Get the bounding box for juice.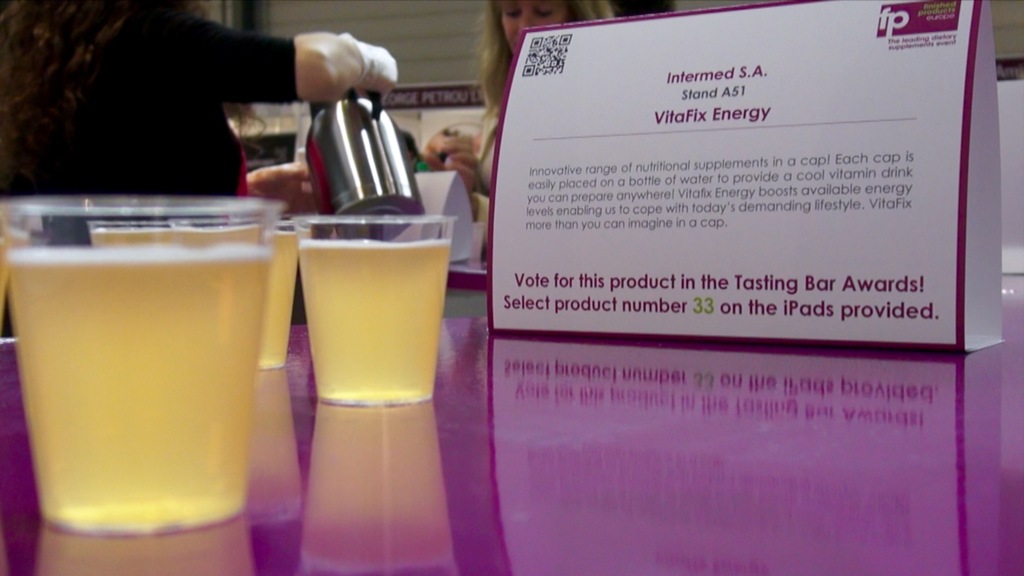
region(0, 93, 290, 573).
